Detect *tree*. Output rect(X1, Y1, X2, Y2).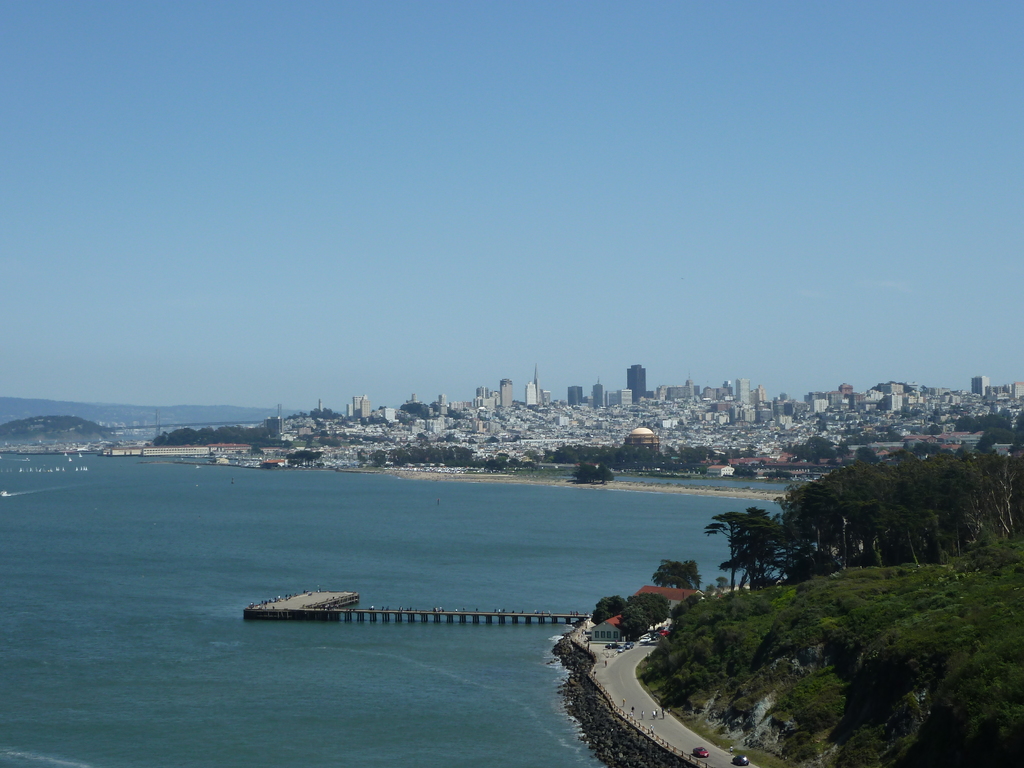
rect(30, 397, 143, 437).
